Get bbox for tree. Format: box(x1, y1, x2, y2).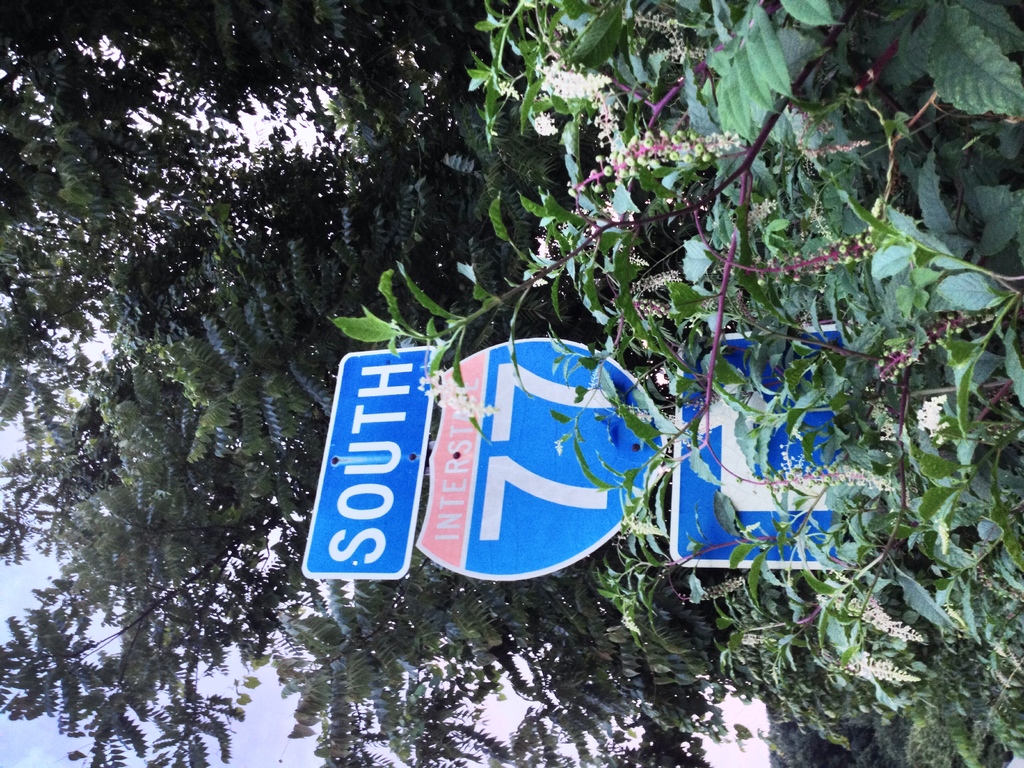
box(0, 0, 1021, 766).
